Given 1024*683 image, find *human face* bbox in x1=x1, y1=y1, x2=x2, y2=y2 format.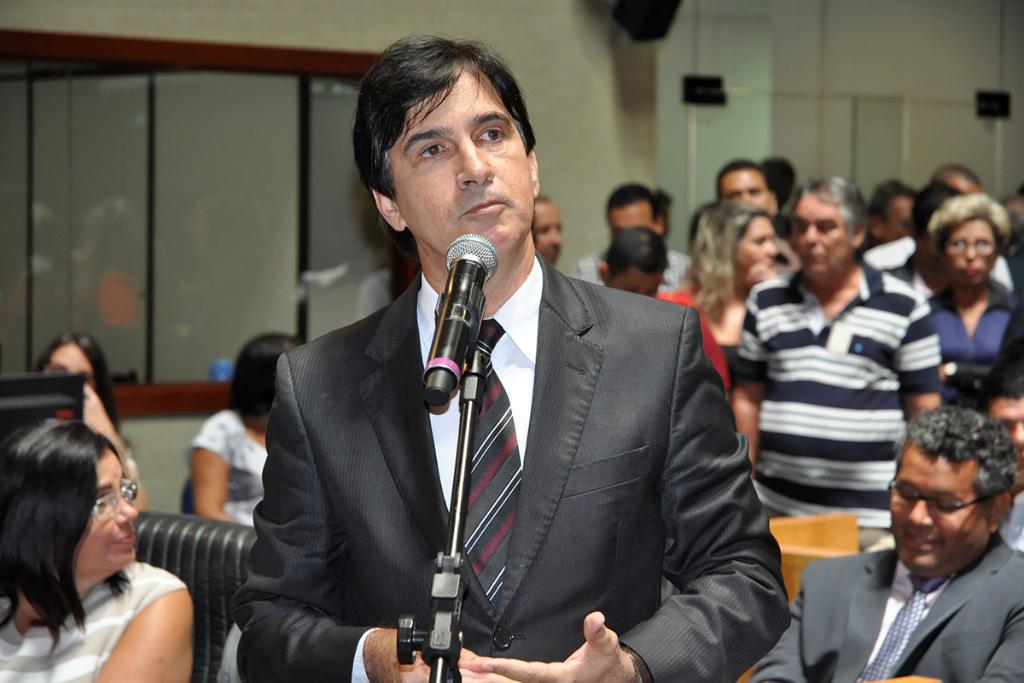
x1=38, y1=345, x2=94, y2=386.
